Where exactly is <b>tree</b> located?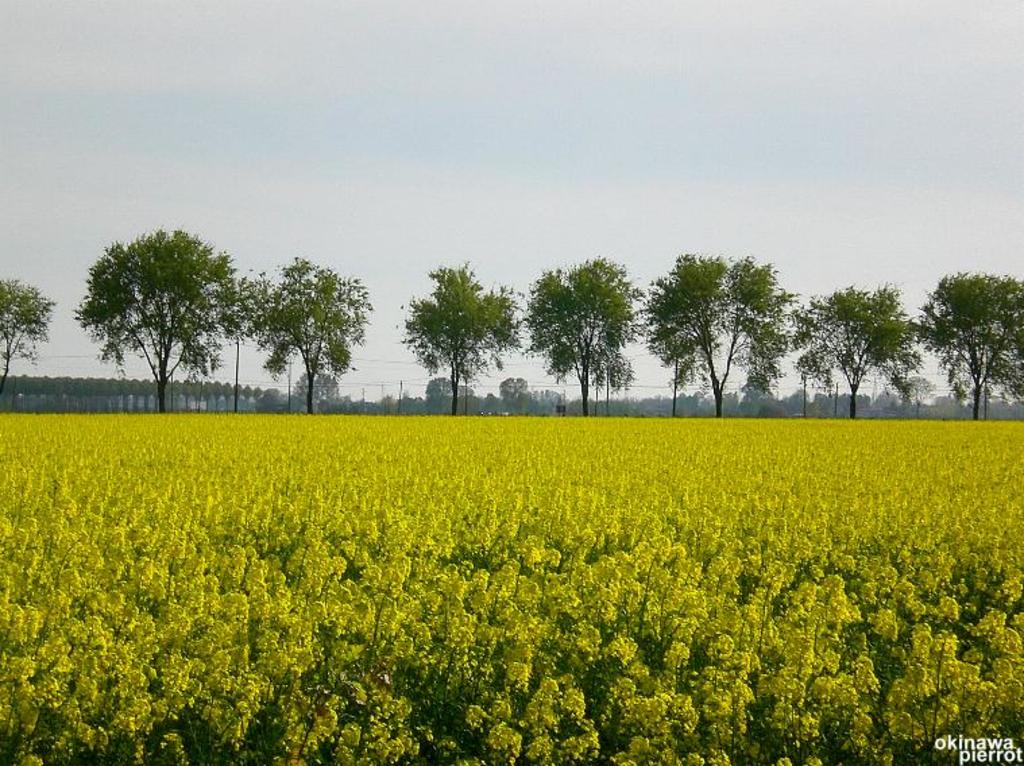
Its bounding box is <region>248, 243, 379, 413</region>.
